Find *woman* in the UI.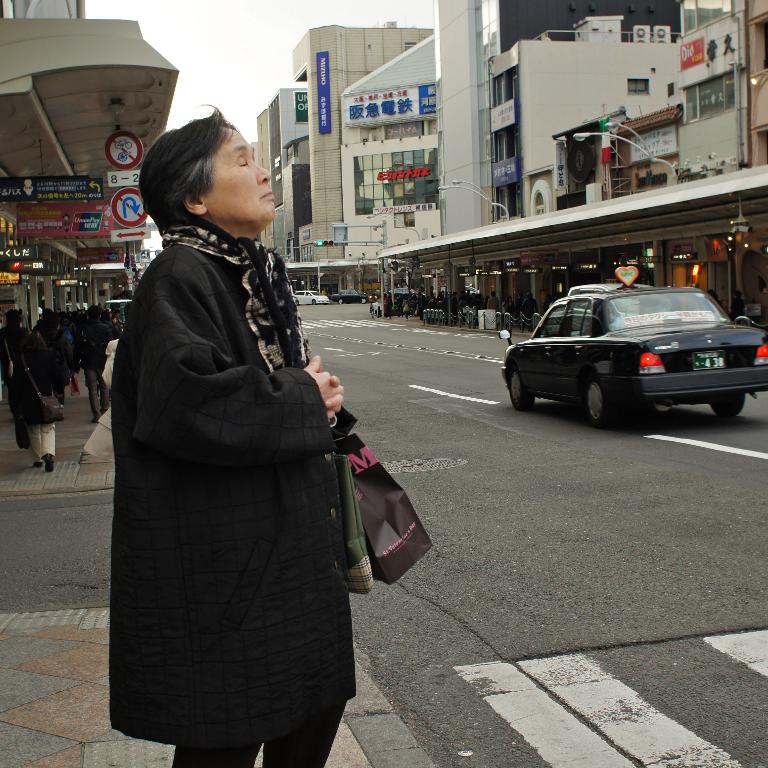
UI element at left=0, top=309, right=55, bottom=469.
